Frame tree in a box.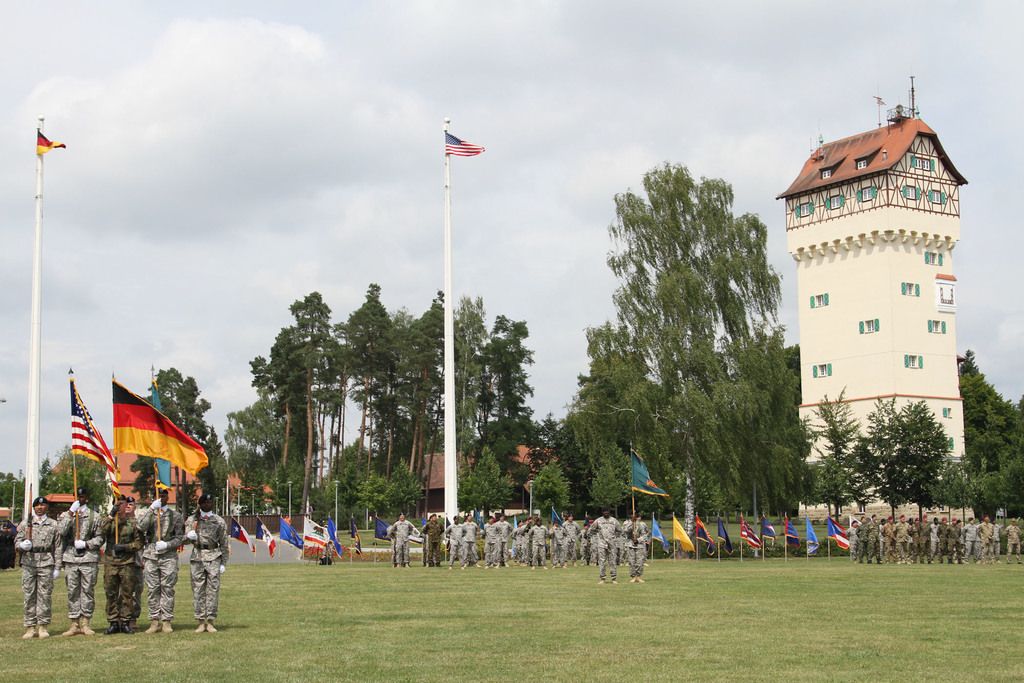
371,310,402,480.
